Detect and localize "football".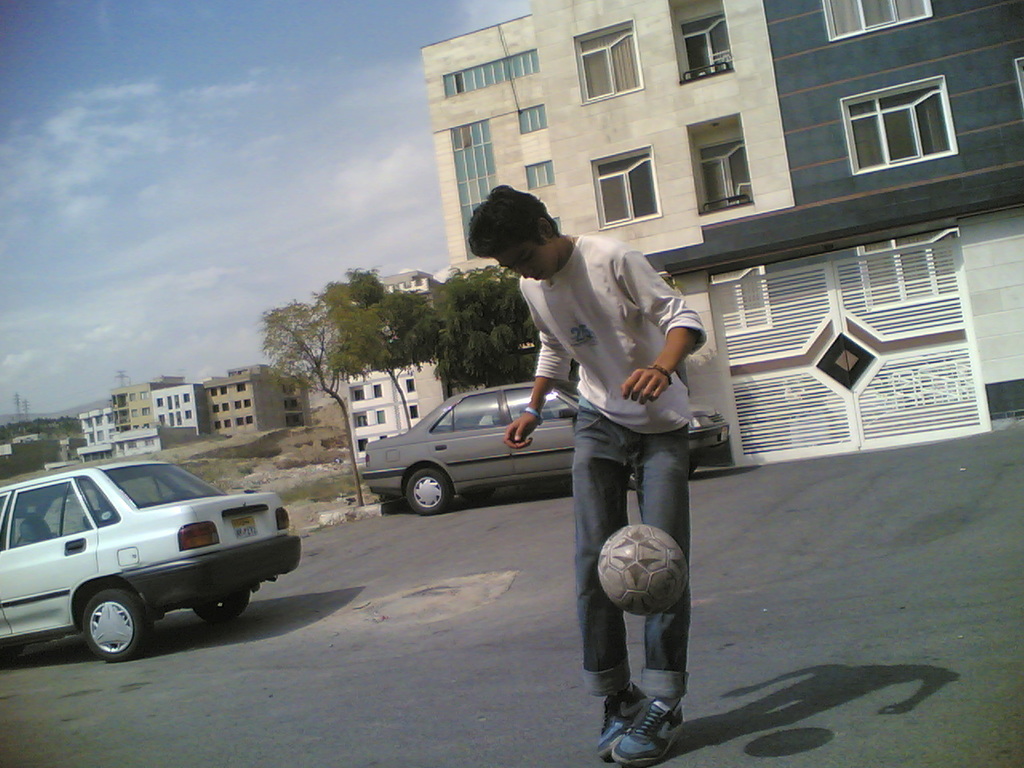
Localized at 597:524:693:618.
